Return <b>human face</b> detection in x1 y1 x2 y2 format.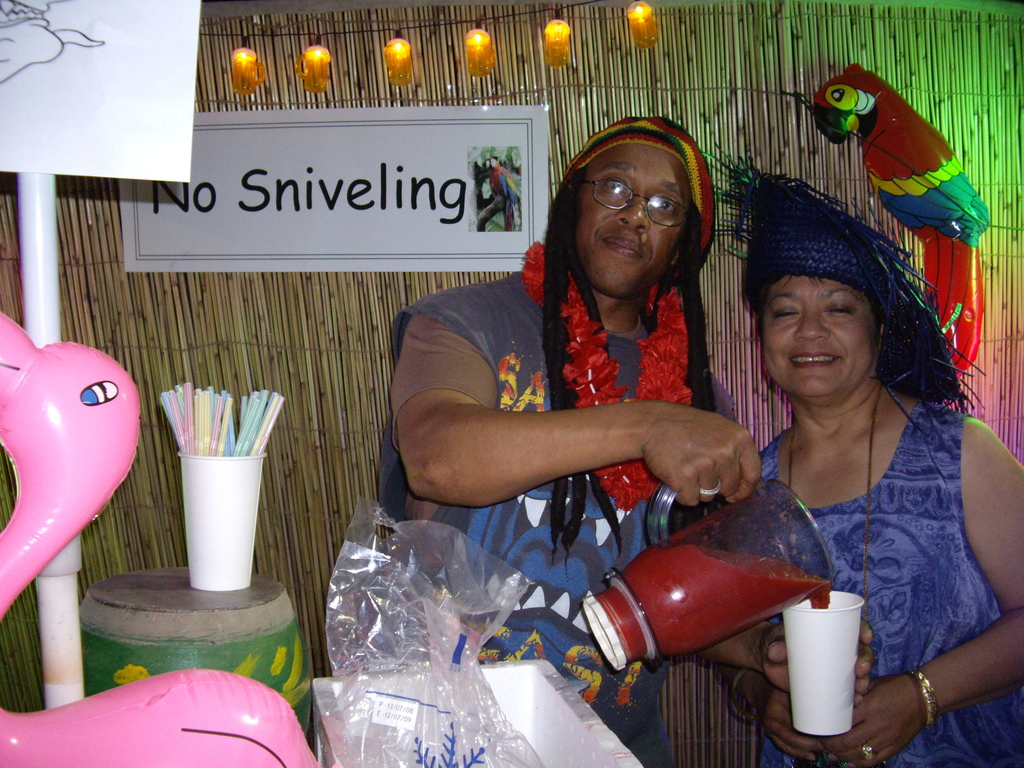
764 277 873 403.
